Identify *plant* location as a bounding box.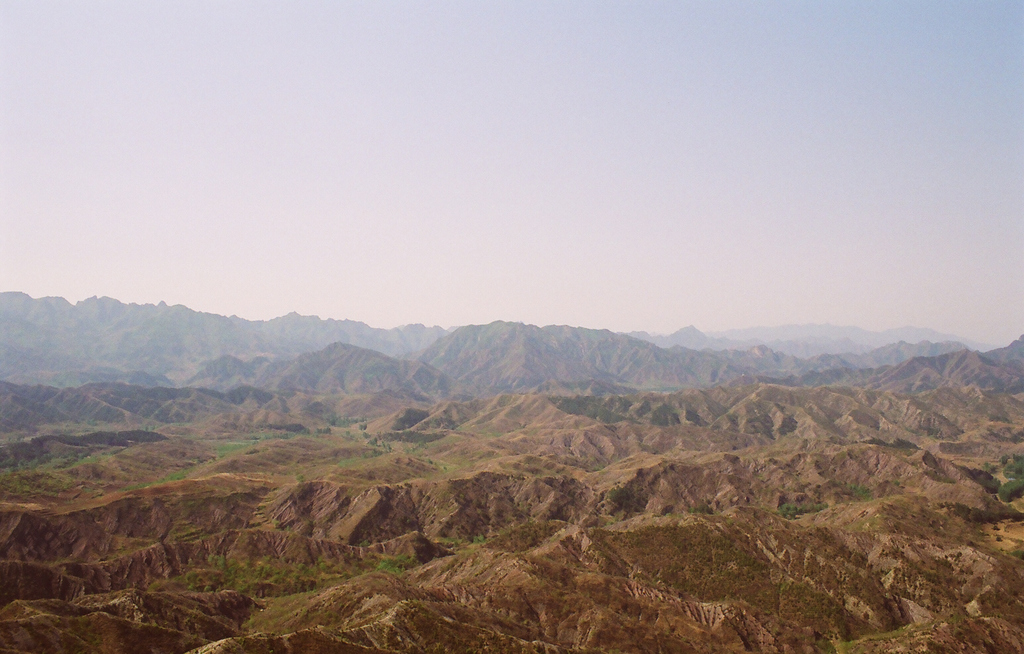
210:437:256:459.
